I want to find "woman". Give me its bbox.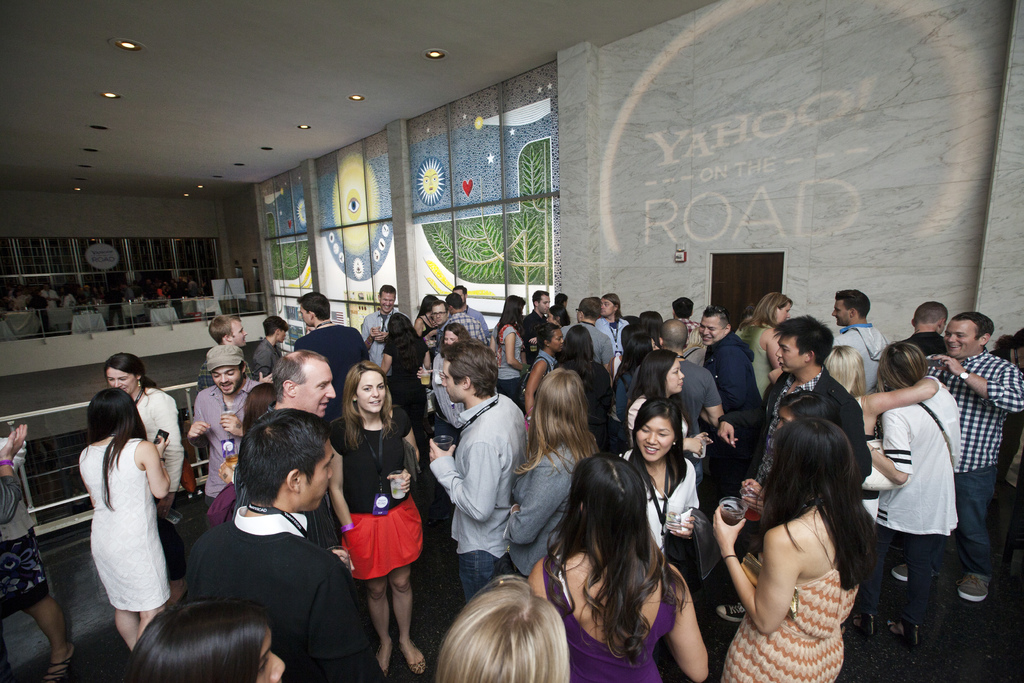
[left=108, top=349, right=180, bottom=526].
